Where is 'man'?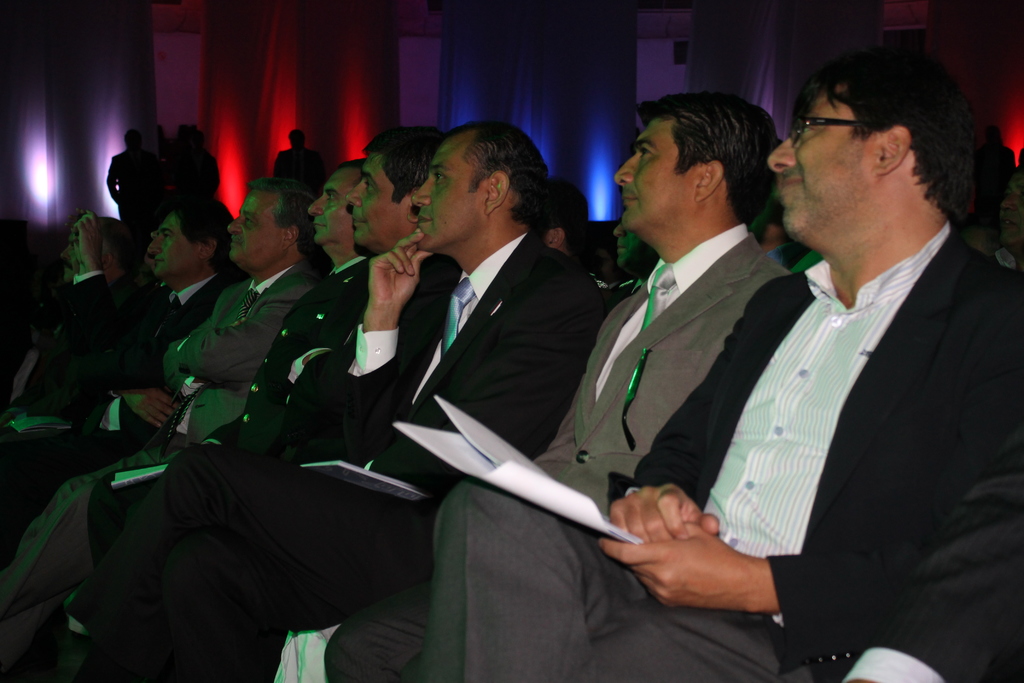
crop(426, 49, 1023, 682).
